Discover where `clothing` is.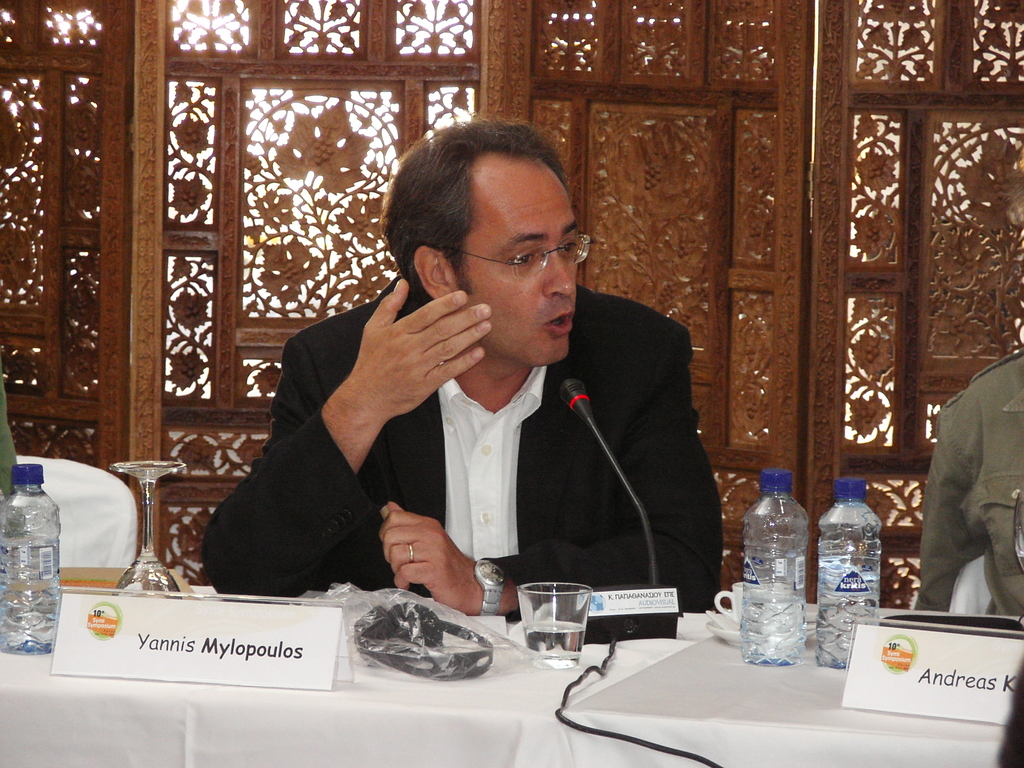
Discovered at (x1=911, y1=345, x2=1023, y2=615).
